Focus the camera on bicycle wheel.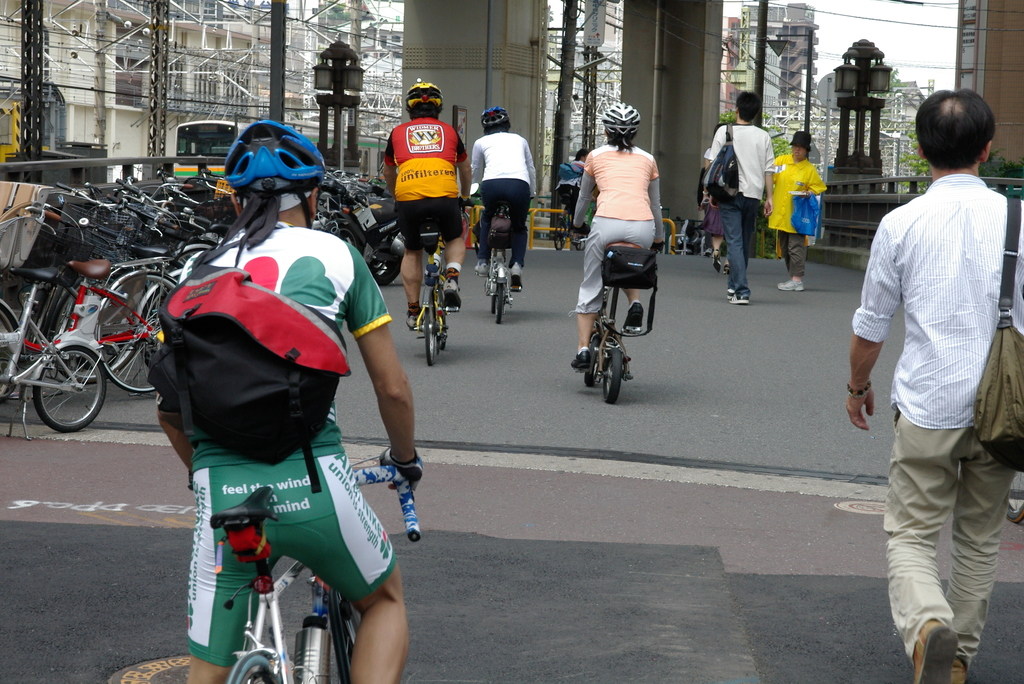
Focus region: box(437, 274, 450, 350).
